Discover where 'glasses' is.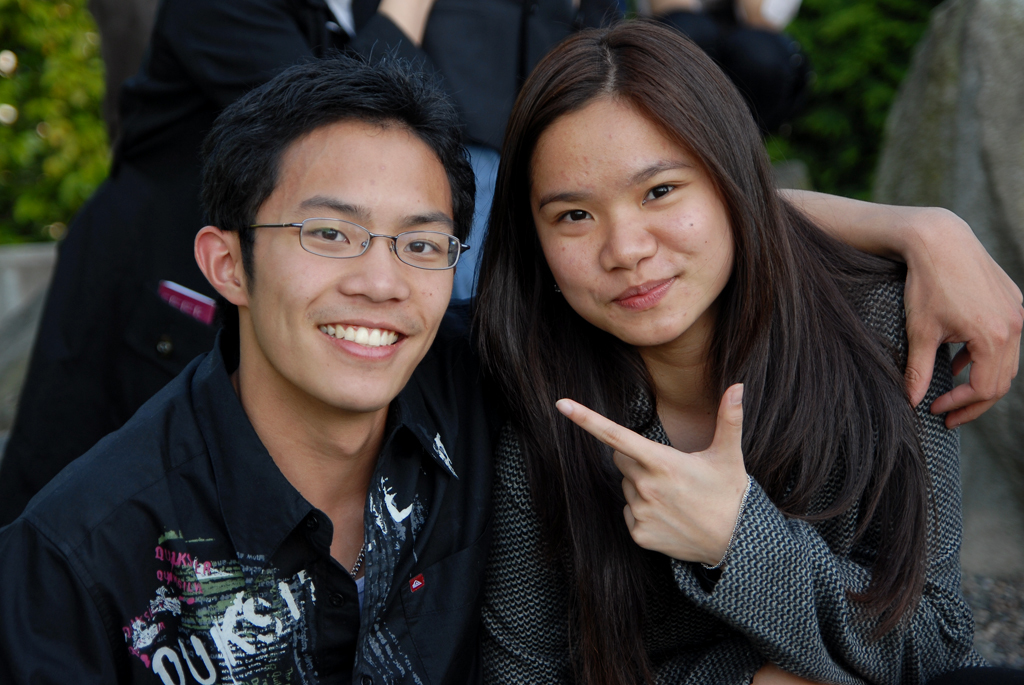
Discovered at (left=235, top=196, right=459, bottom=275).
